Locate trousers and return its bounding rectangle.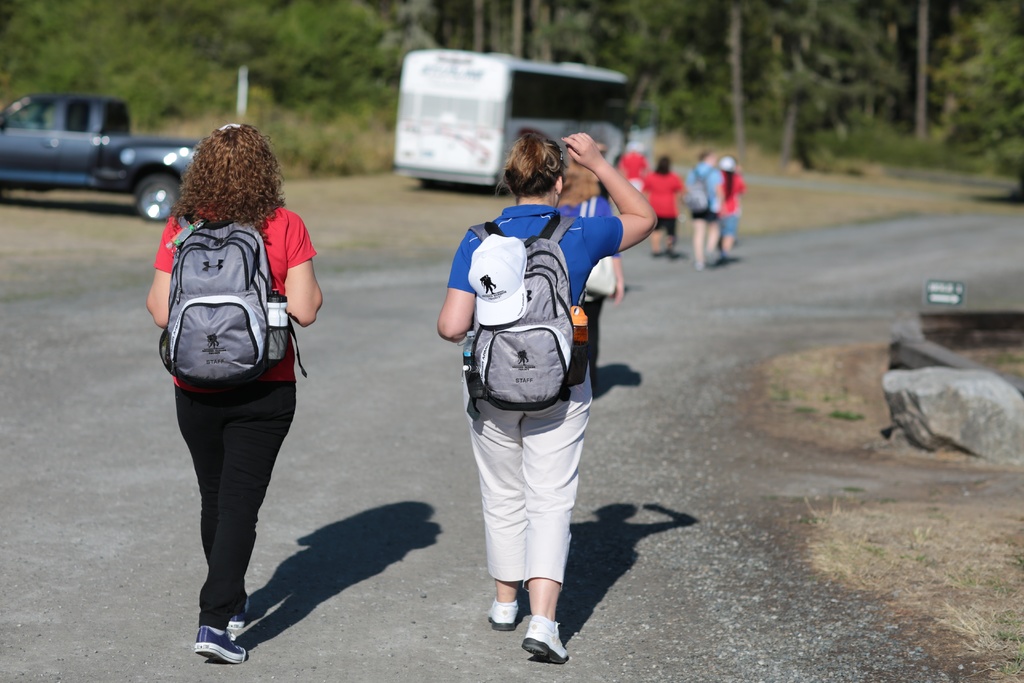
detection(467, 381, 595, 627).
